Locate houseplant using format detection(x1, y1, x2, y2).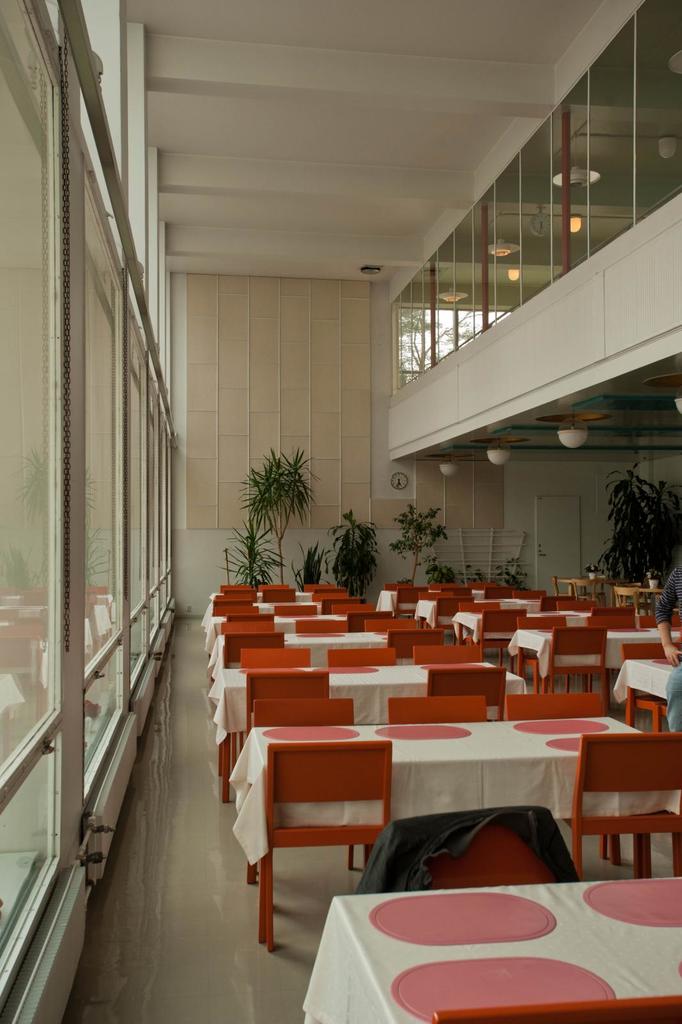
detection(386, 502, 449, 593).
